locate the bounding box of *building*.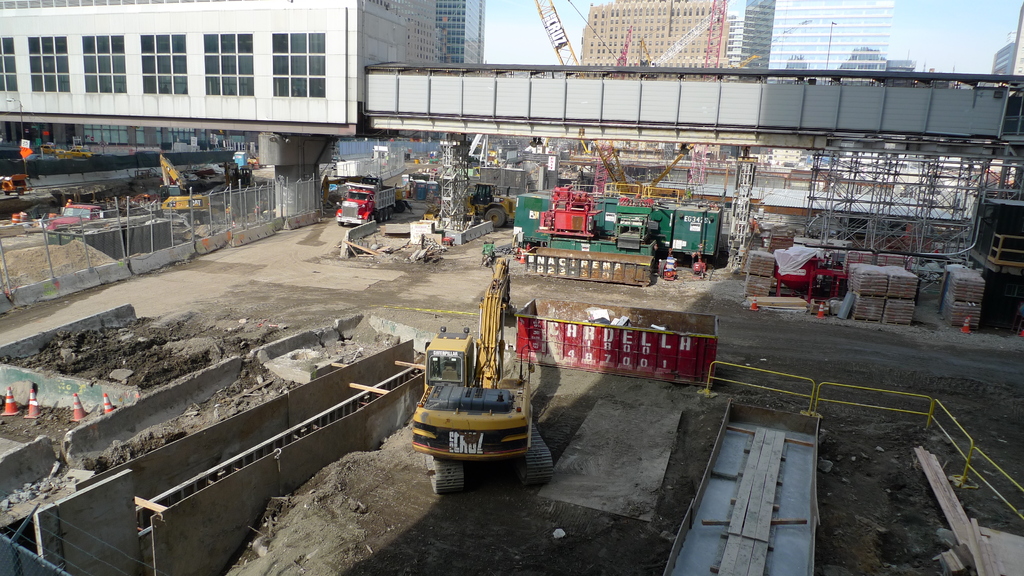
Bounding box: <bbox>743, 2, 906, 84</bbox>.
